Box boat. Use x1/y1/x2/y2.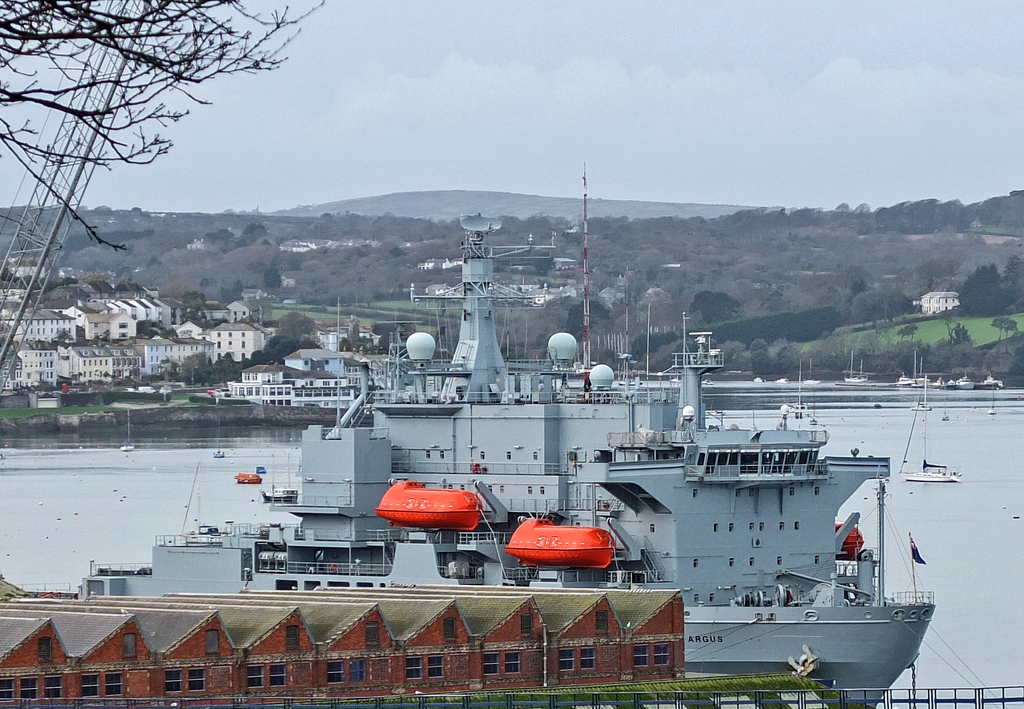
118/441/134/450.
